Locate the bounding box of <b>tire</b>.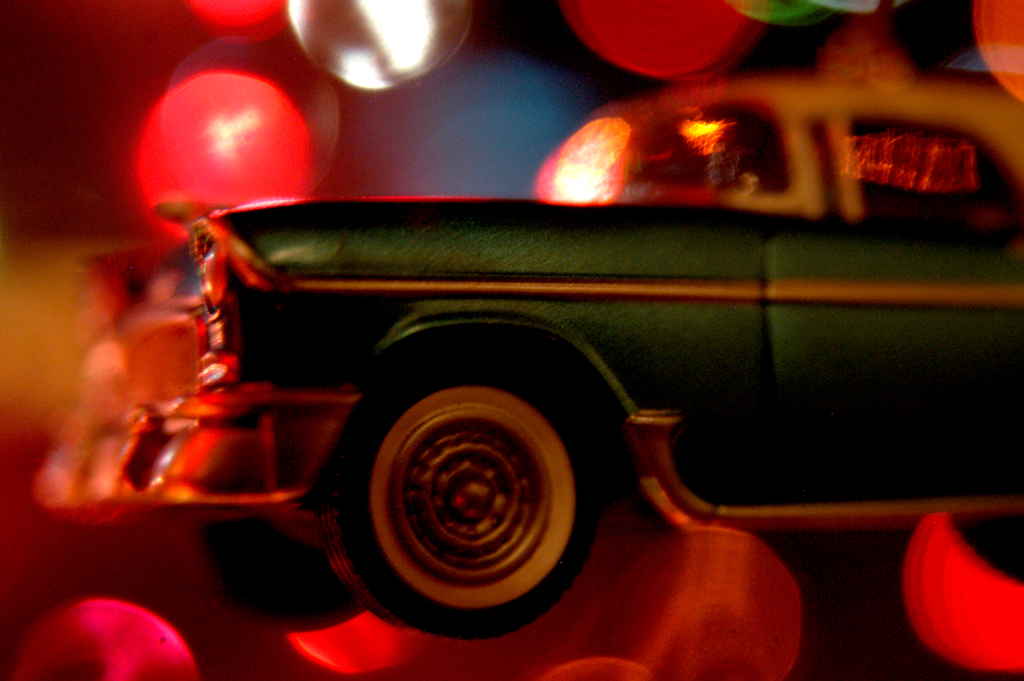
Bounding box: x1=331 y1=352 x2=593 y2=657.
